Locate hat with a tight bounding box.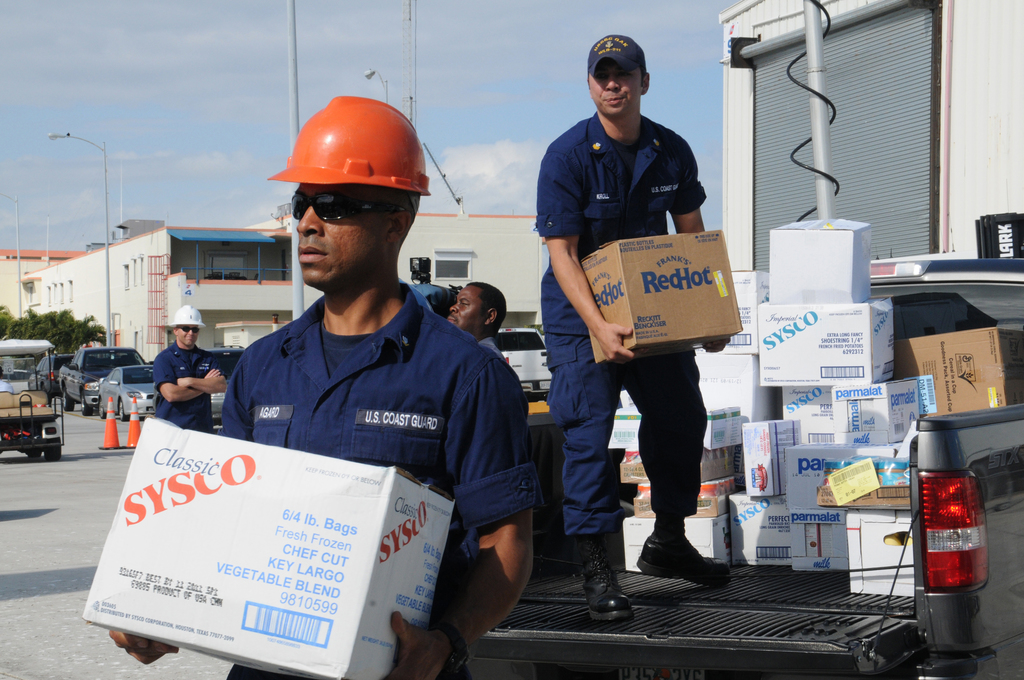
[584,29,644,78].
